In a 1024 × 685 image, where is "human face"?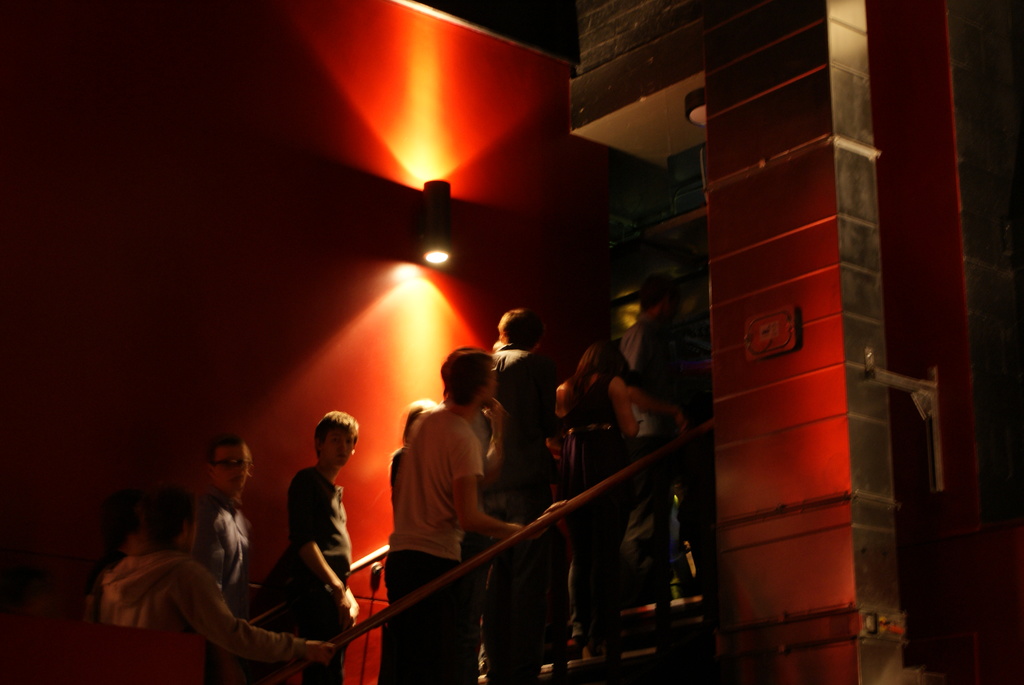
(320, 428, 353, 466).
